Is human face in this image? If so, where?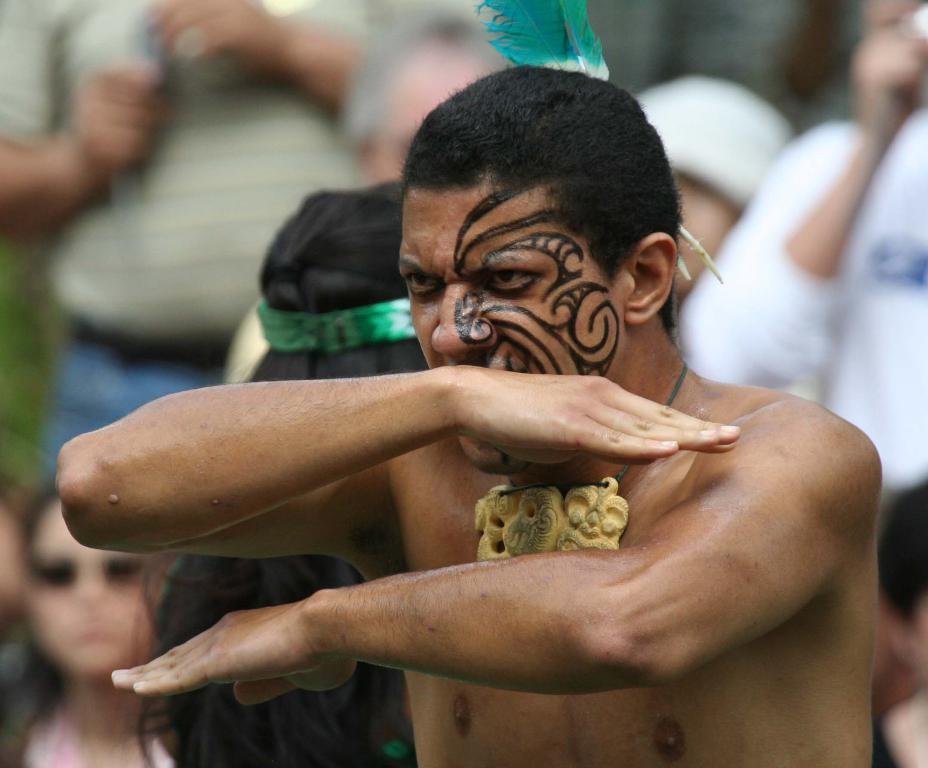
Yes, at box(398, 185, 633, 471).
